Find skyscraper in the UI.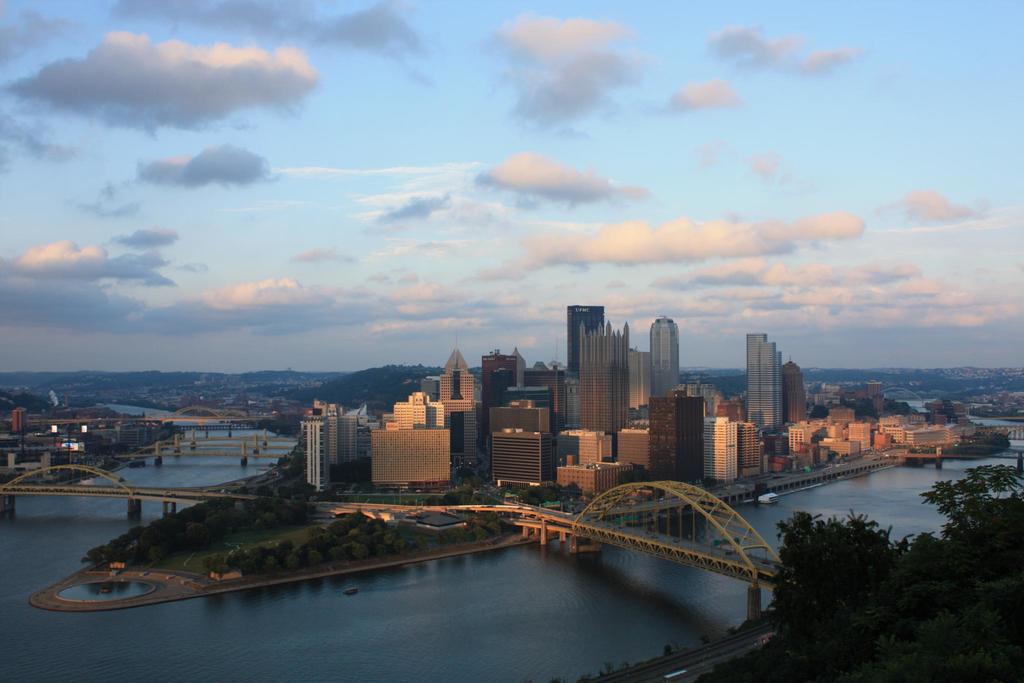
UI element at (439, 332, 484, 474).
